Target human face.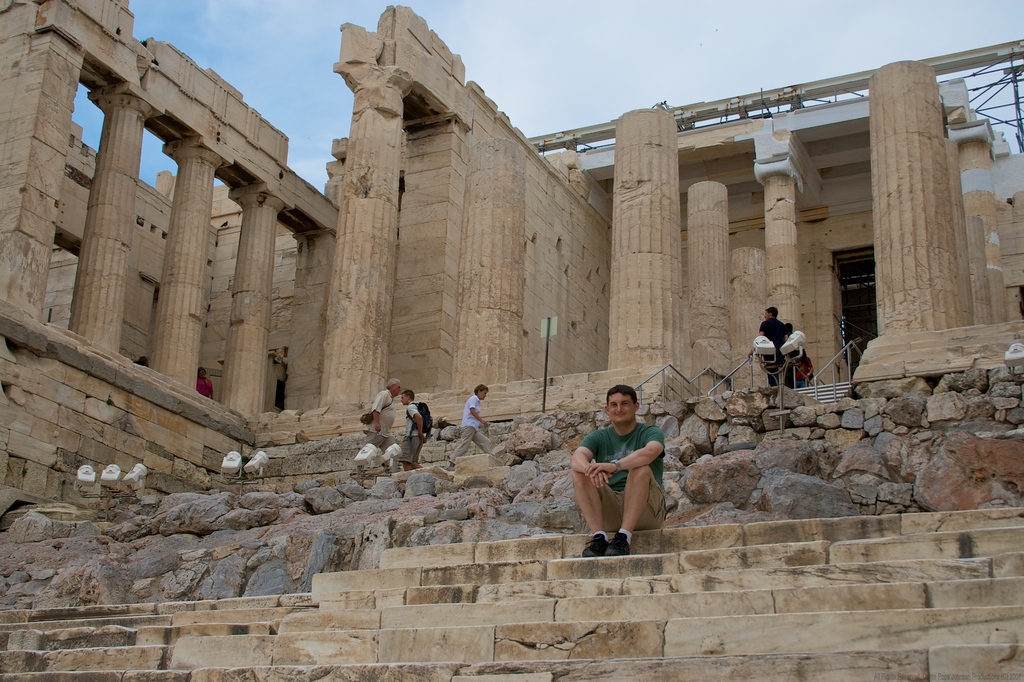
Target region: <box>609,394,635,422</box>.
